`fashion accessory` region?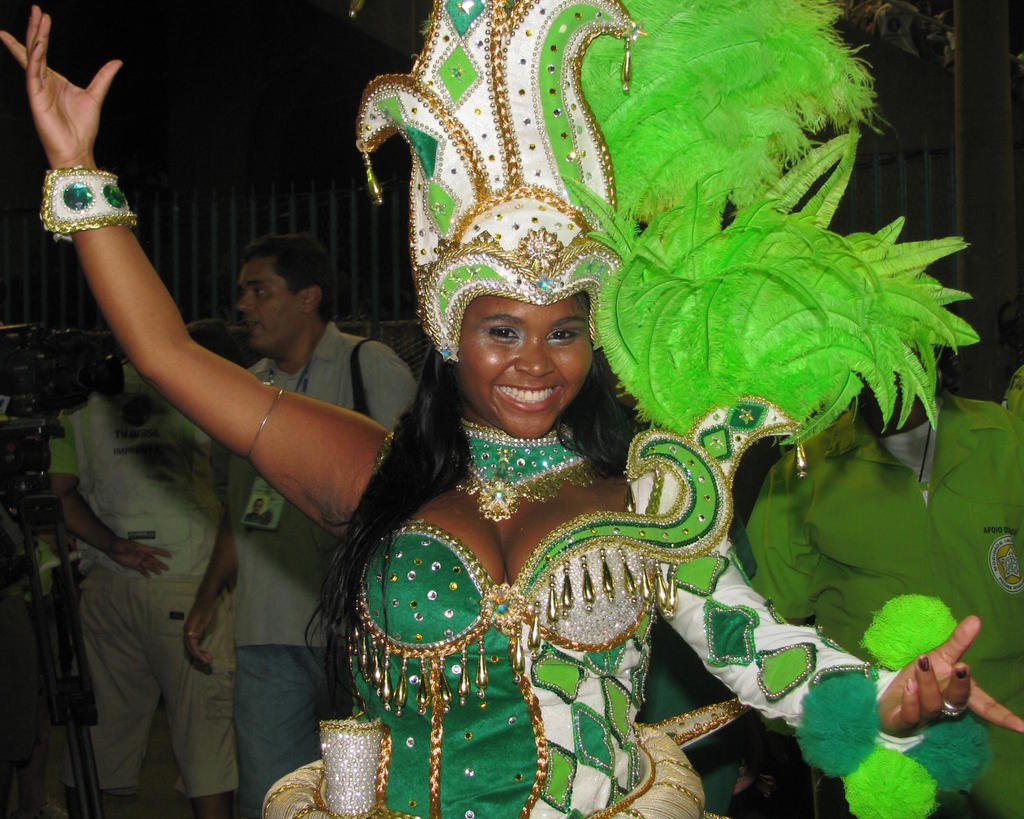
[355, 0, 892, 360]
